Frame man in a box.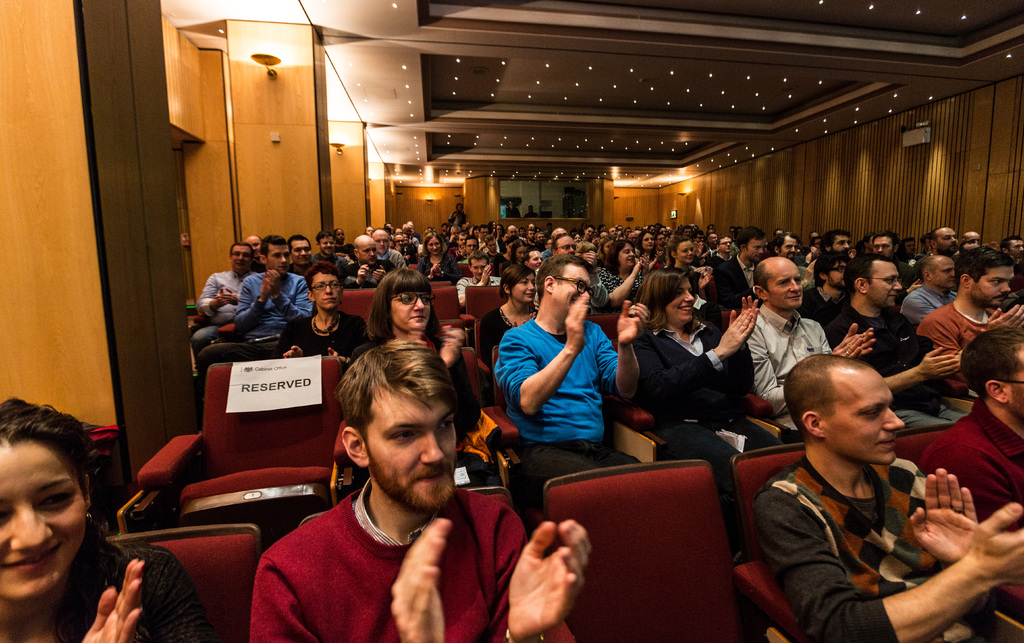
714:227:762:303.
